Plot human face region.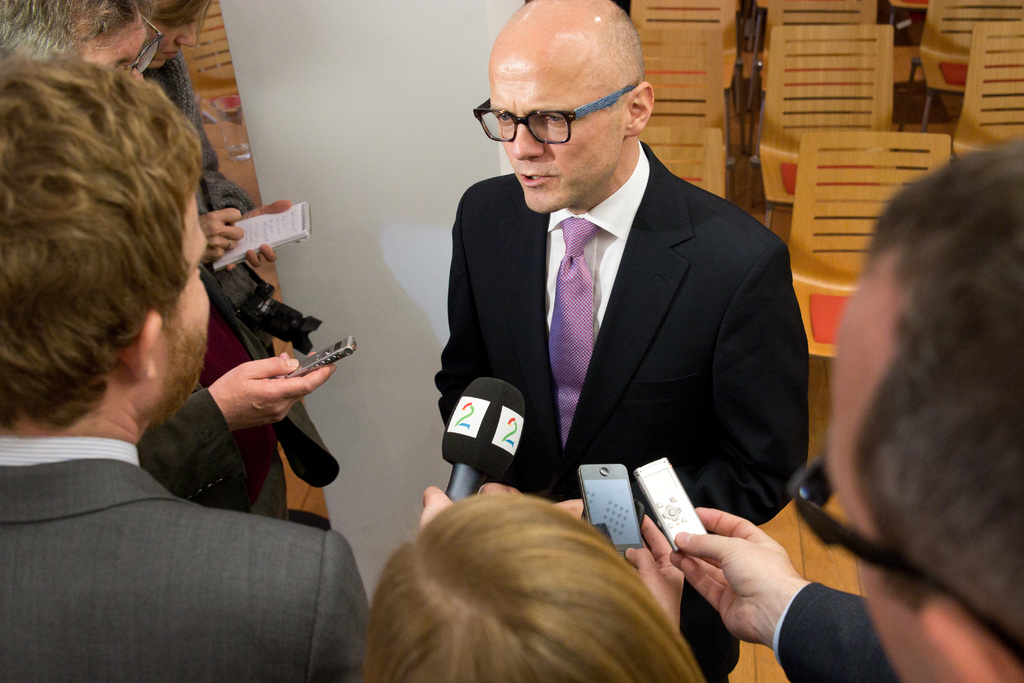
Plotted at bbox(824, 249, 942, 682).
